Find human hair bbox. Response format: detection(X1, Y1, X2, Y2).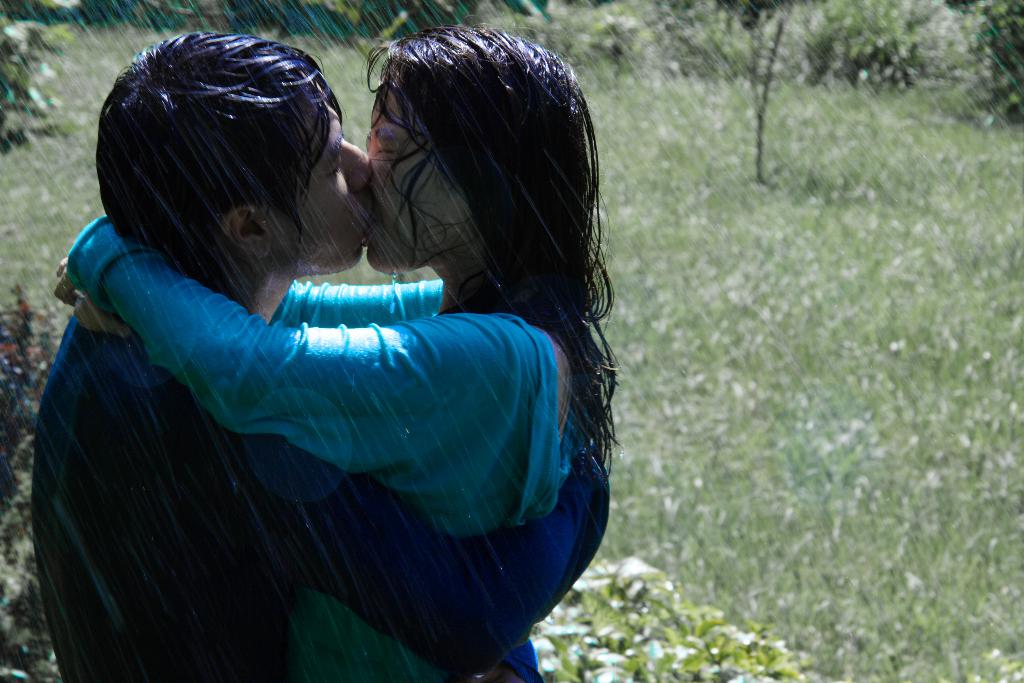
detection(98, 35, 342, 278).
